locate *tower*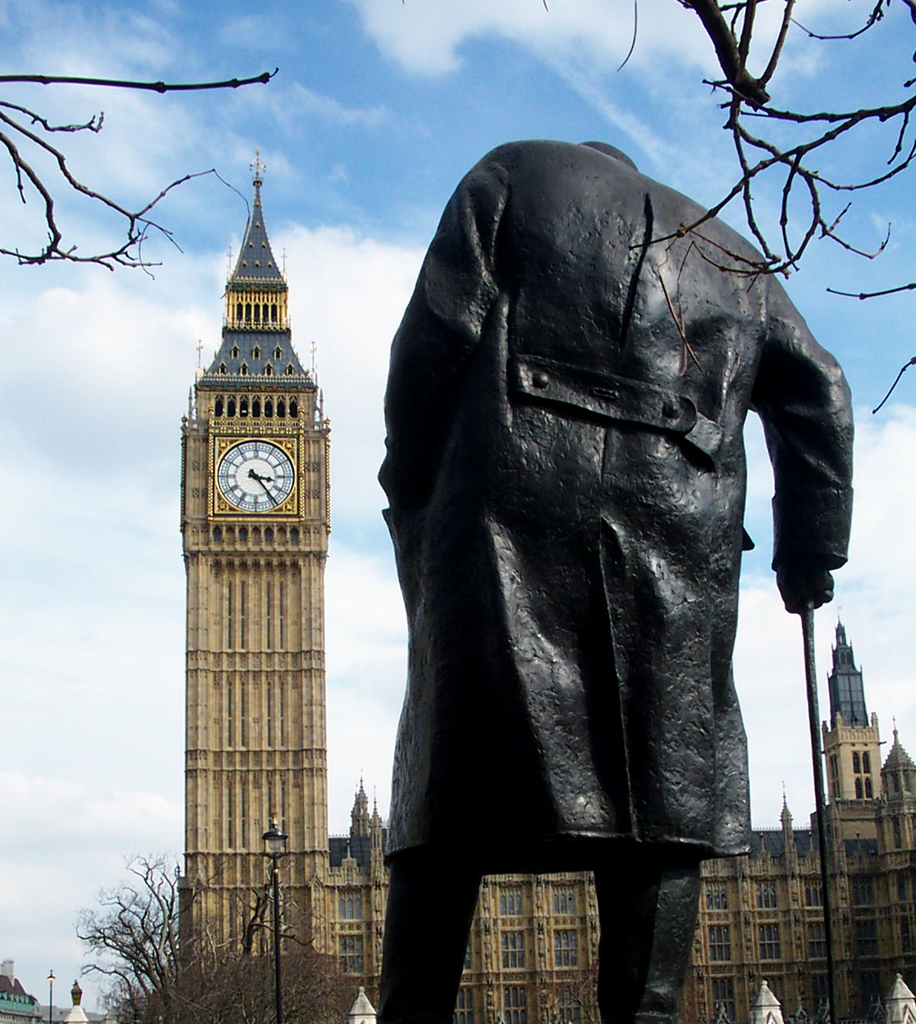
locate(804, 619, 914, 1016)
